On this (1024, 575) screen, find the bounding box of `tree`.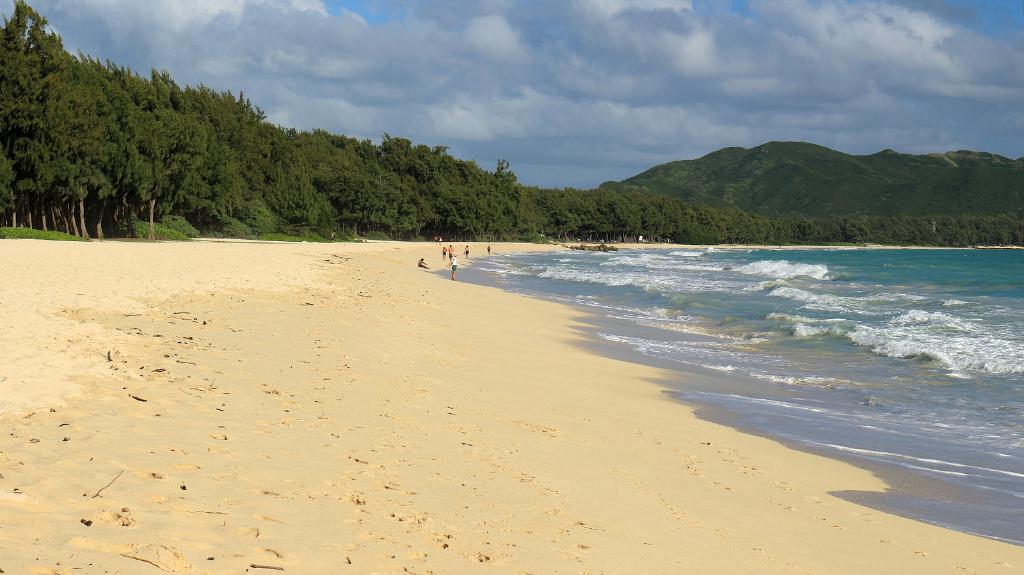
Bounding box: (100, 68, 159, 236).
